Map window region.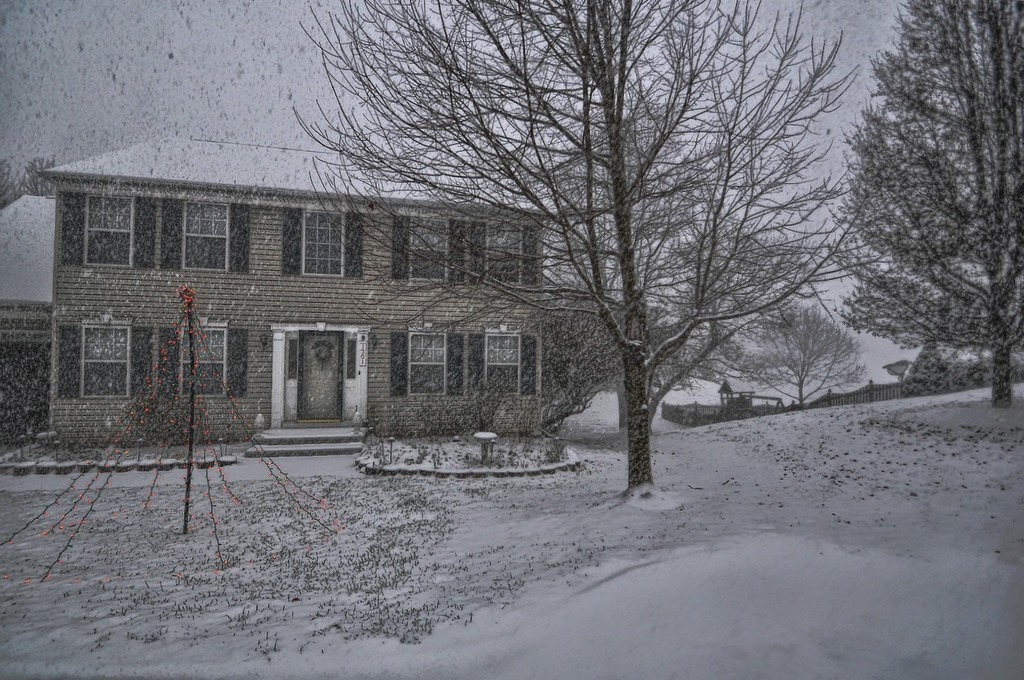
Mapped to [487,226,521,289].
